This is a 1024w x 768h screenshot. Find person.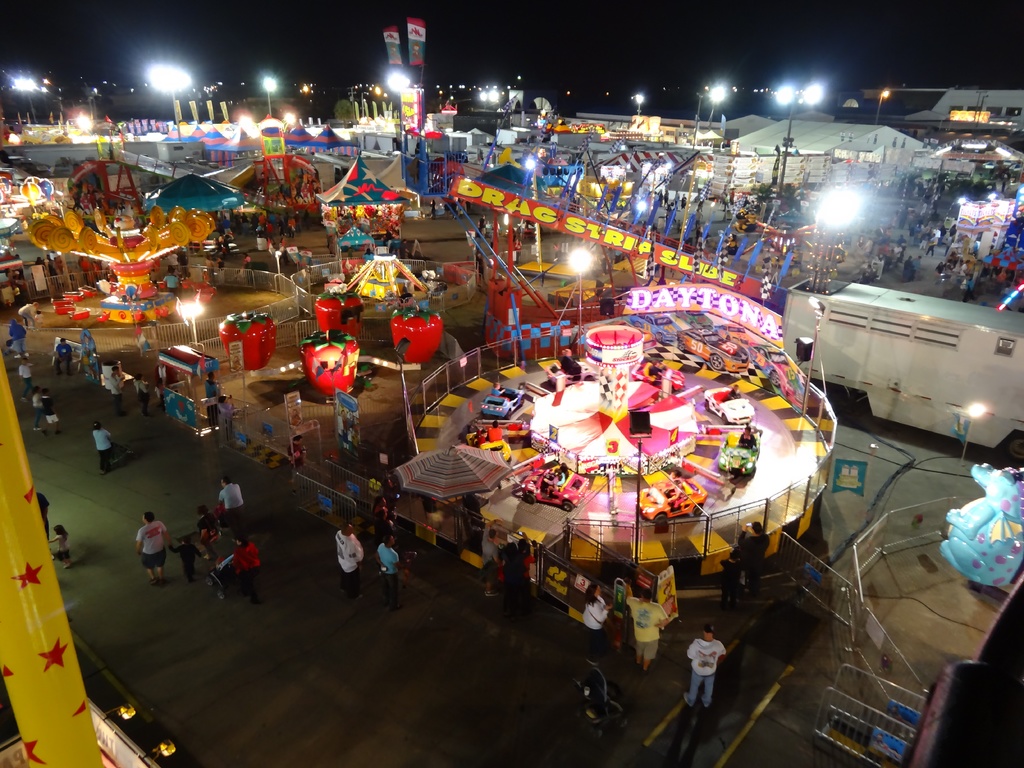
Bounding box: select_region(335, 518, 369, 595).
